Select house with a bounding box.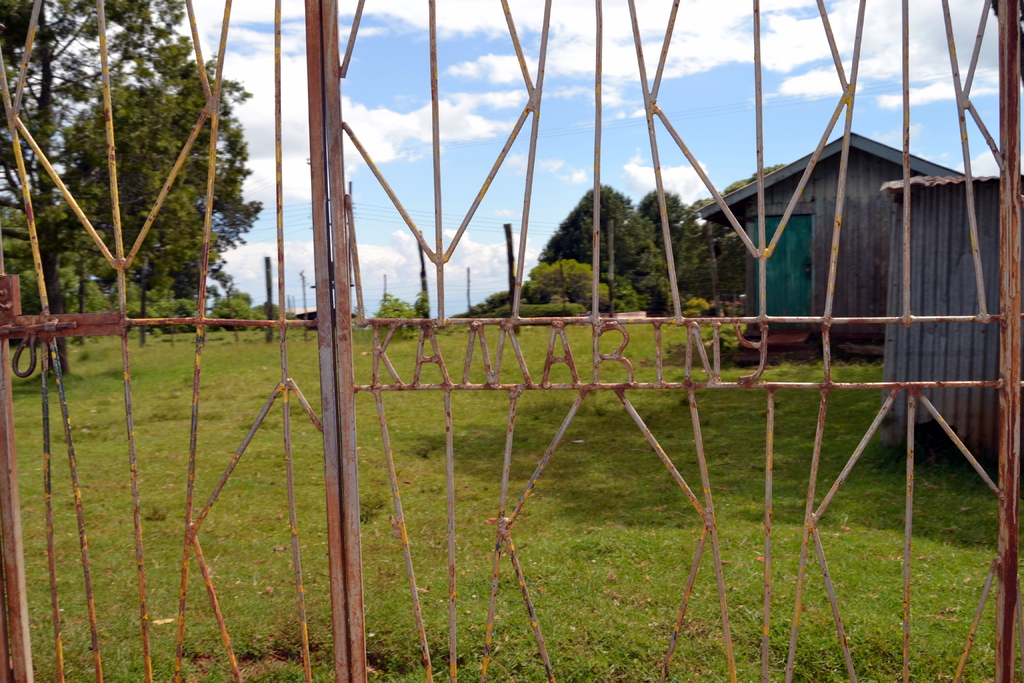
left=692, top=131, right=965, bottom=366.
